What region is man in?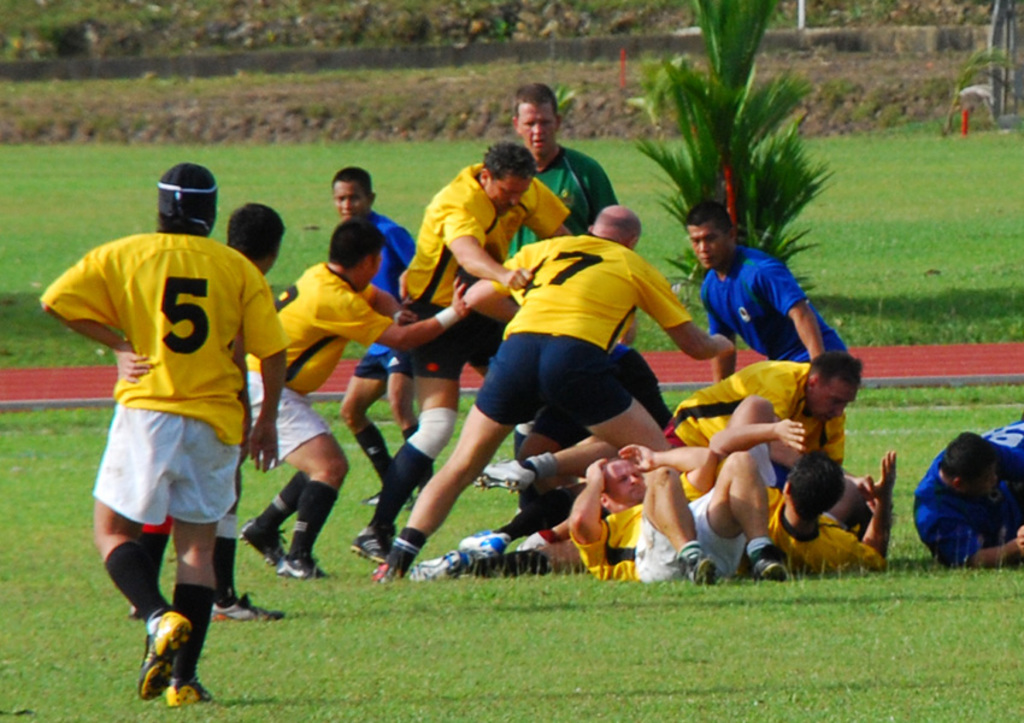
box=[246, 219, 469, 576].
